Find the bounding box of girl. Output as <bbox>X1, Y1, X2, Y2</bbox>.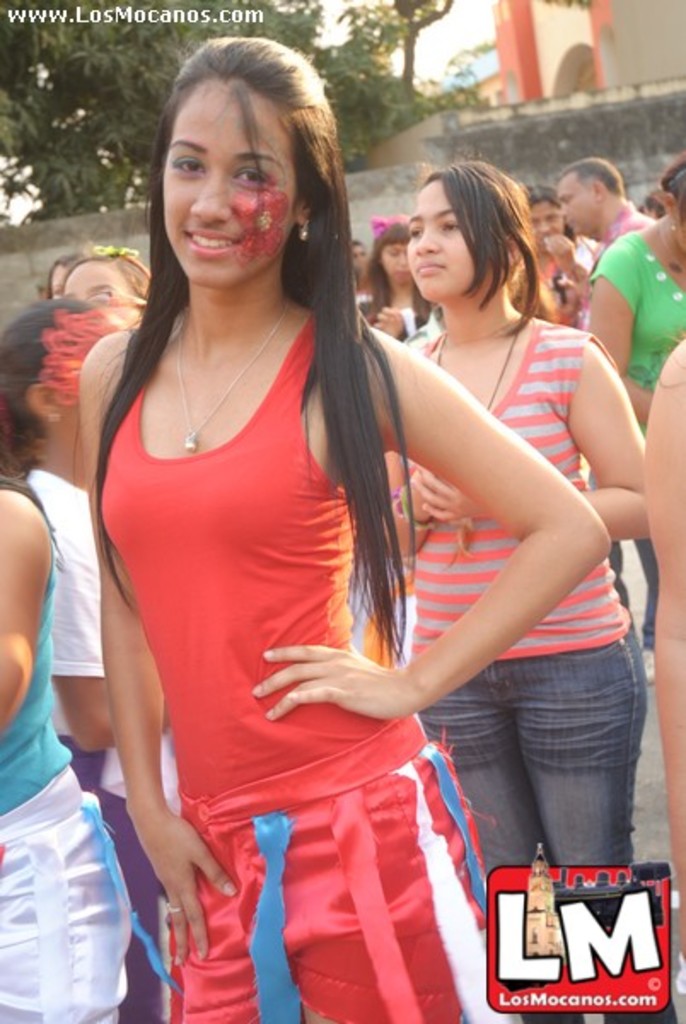
<bbox>65, 26, 614, 1022</bbox>.
